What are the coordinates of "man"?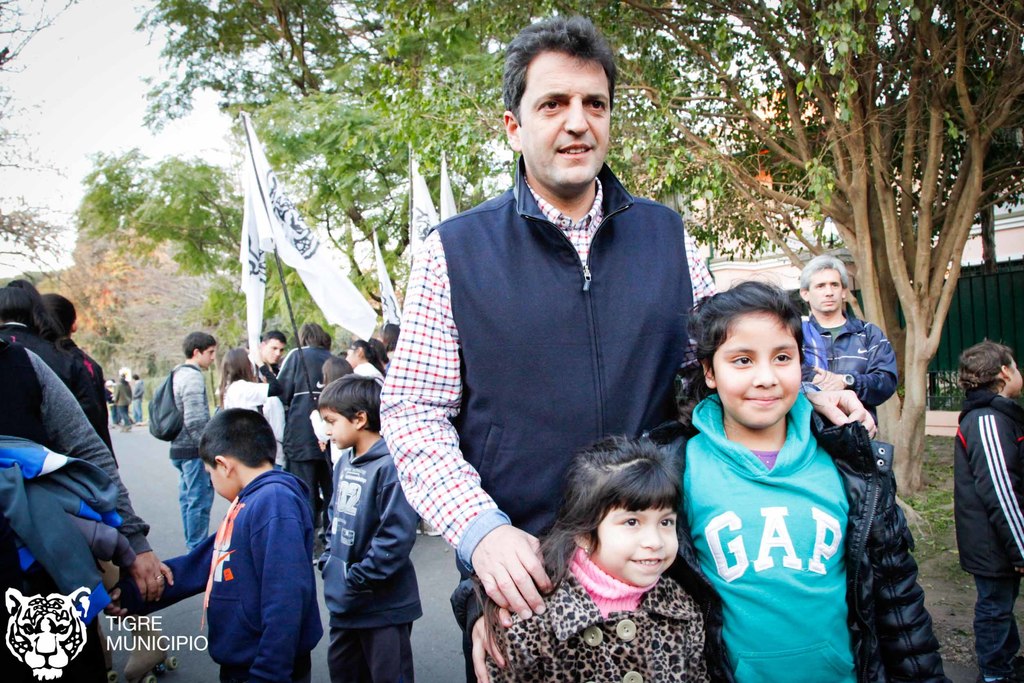
251, 330, 286, 384.
